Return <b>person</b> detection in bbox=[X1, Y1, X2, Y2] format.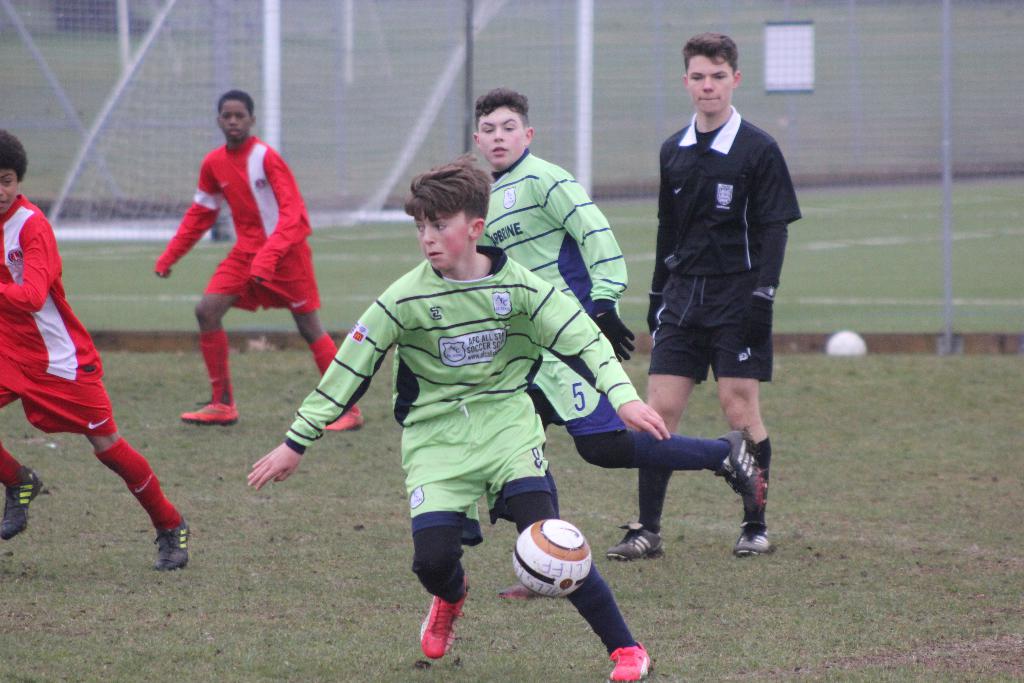
bbox=[476, 85, 769, 603].
